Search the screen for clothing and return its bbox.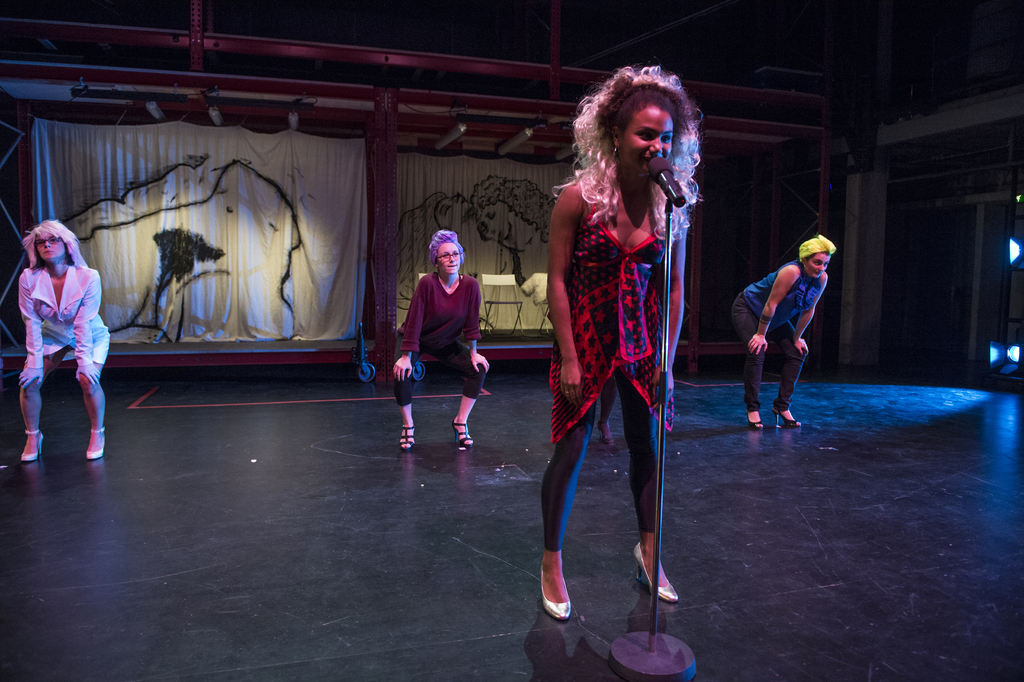
Found: [x1=18, y1=262, x2=110, y2=368].
